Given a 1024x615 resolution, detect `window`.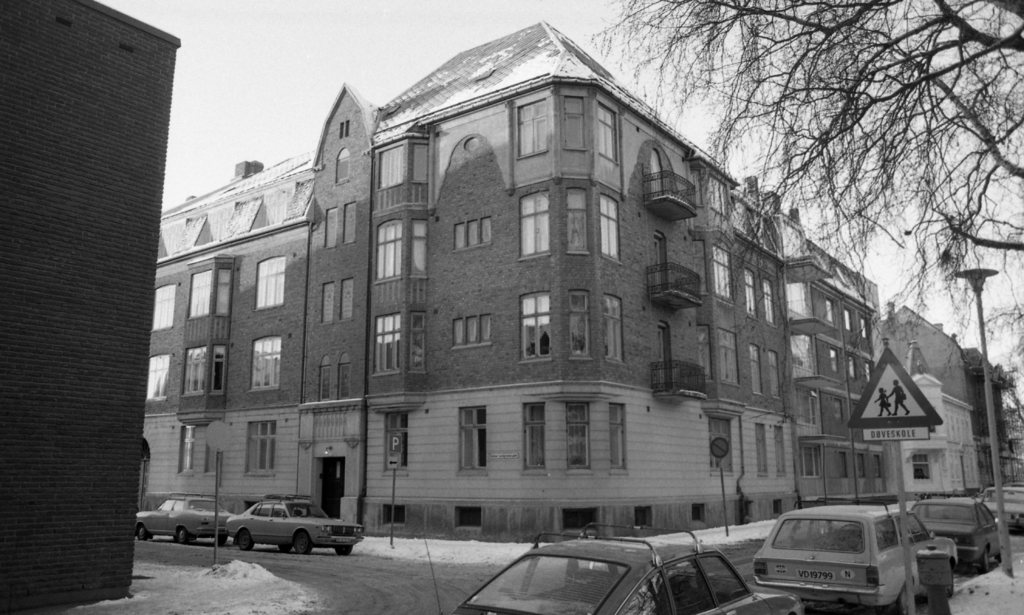
select_region(451, 409, 500, 474).
